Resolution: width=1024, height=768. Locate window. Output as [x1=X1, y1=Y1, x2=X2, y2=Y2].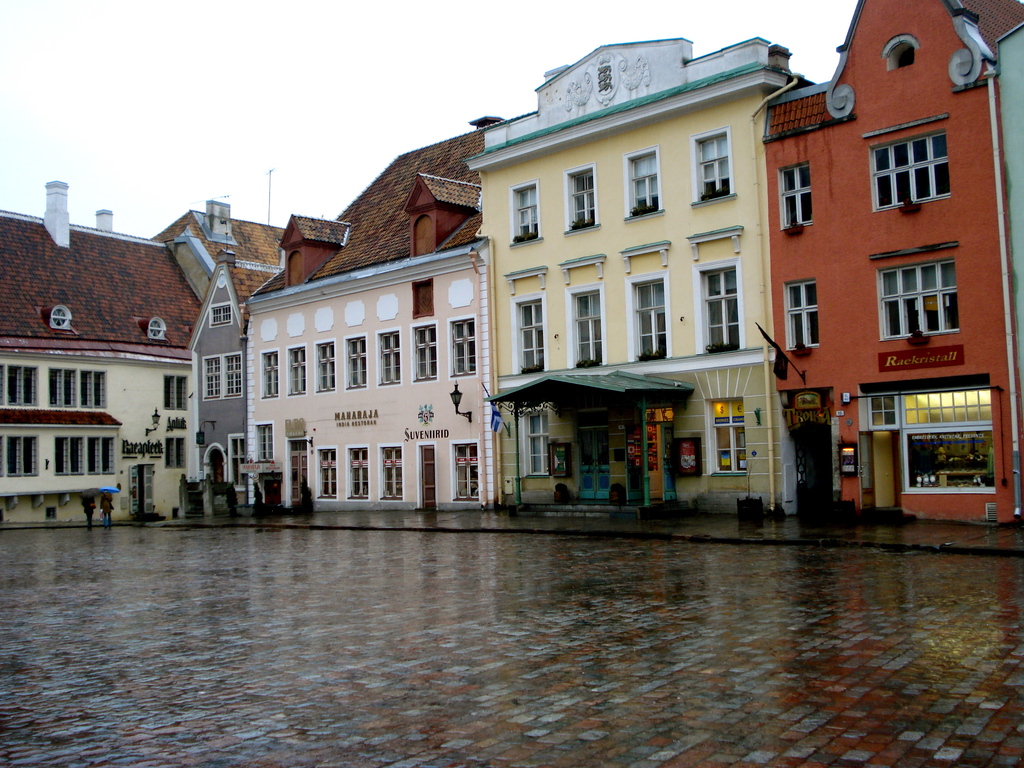
[x1=509, y1=180, x2=541, y2=248].
